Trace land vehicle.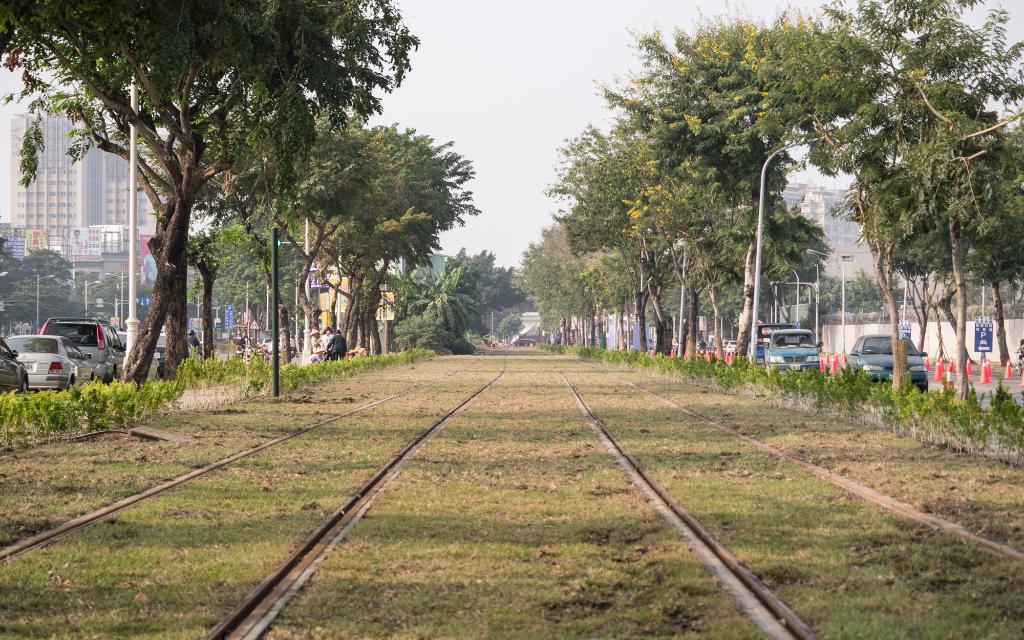
Traced to <bbox>154, 332, 167, 378</bbox>.
